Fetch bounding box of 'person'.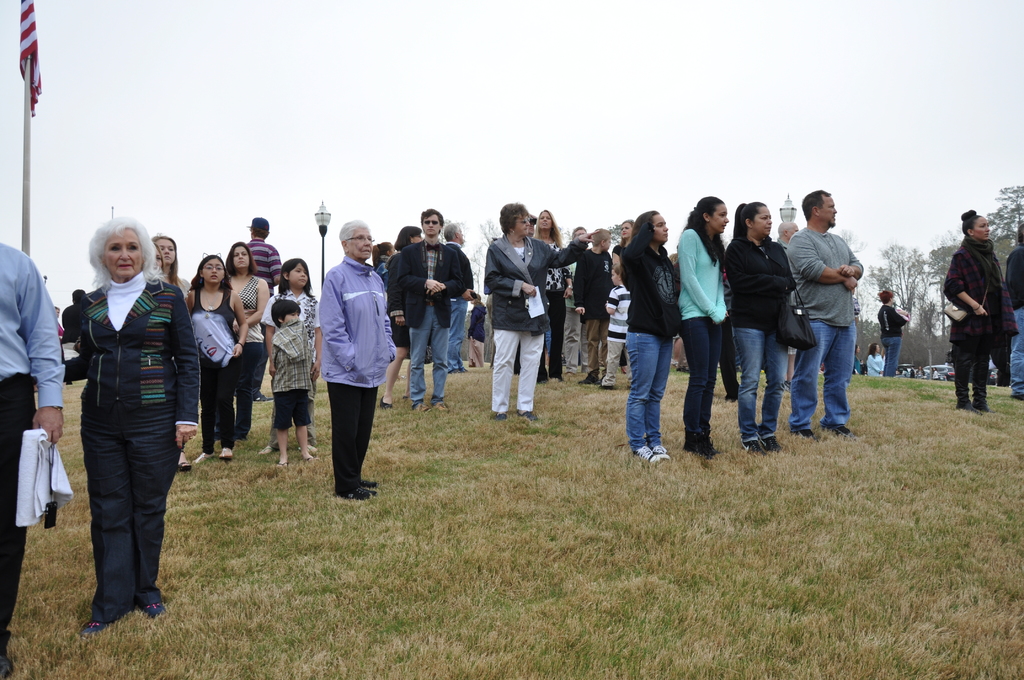
Bbox: box=[876, 289, 904, 373].
